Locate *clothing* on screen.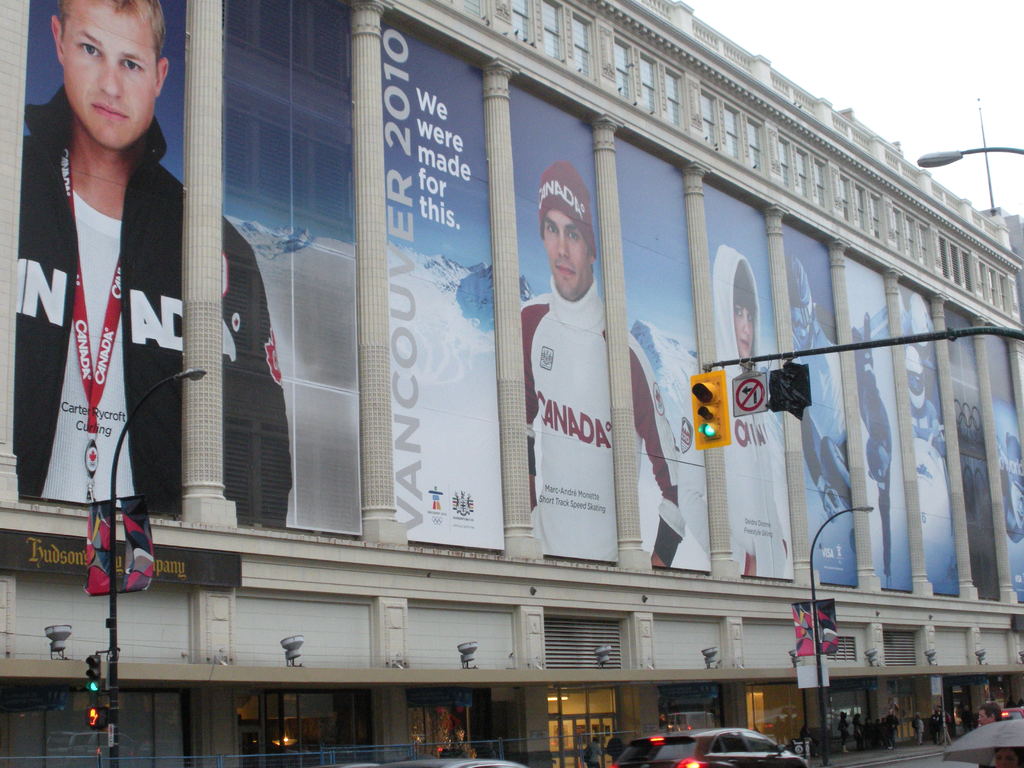
On screen at (886, 713, 898, 748).
